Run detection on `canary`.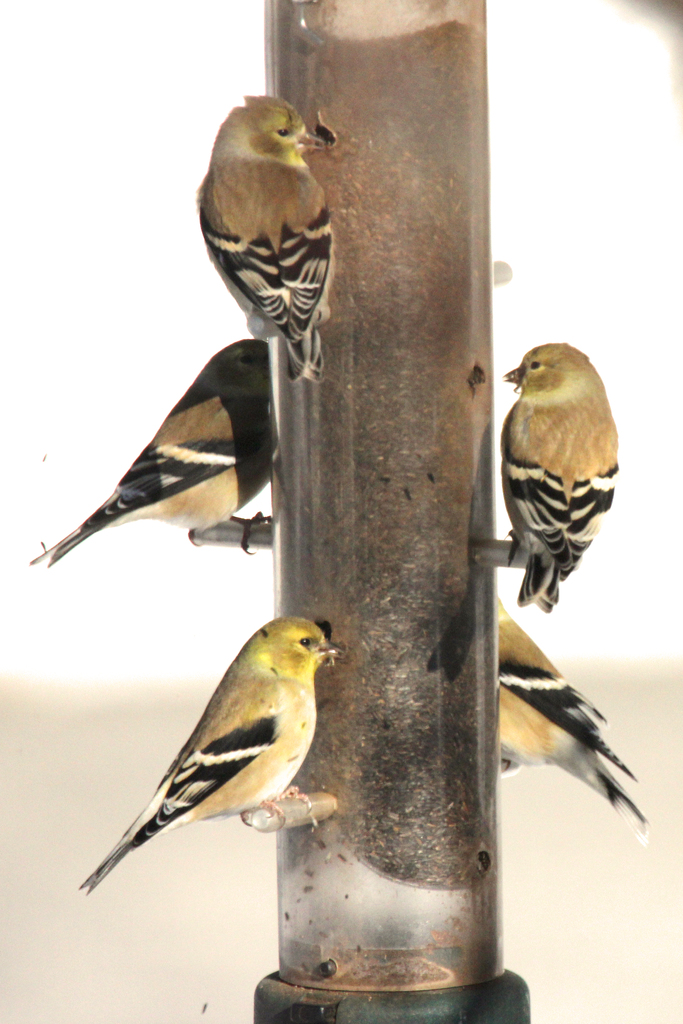
Result: x1=193, y1=90, x2=338, y2=388.
